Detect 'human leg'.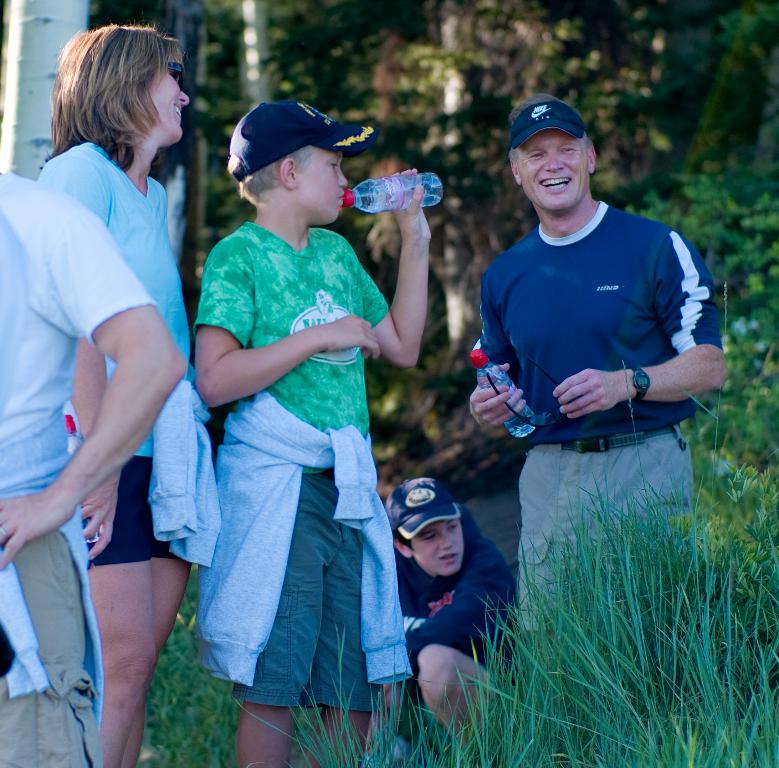
Detected at bbox=[242, 703, 295, 767].
